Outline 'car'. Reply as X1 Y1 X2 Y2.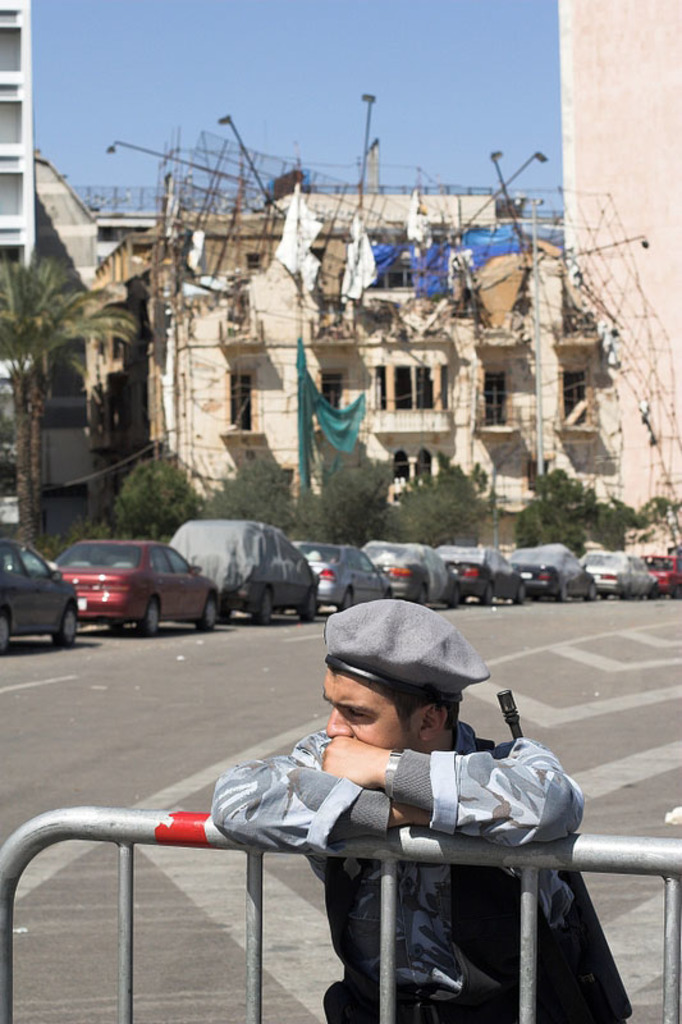
577 549 653 595.
